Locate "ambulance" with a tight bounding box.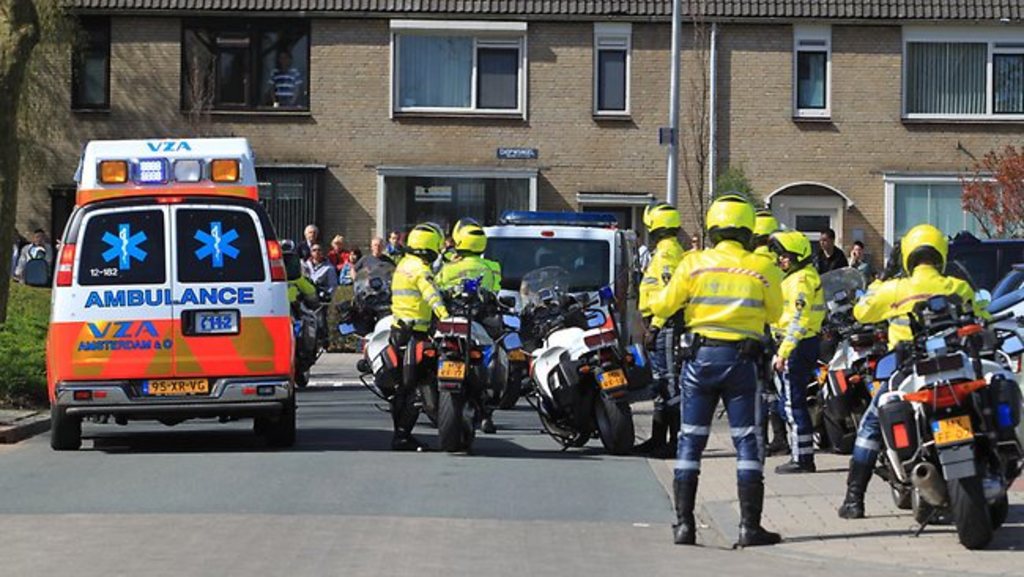
(x1=27, y1=137, x2=301, y2=454).
